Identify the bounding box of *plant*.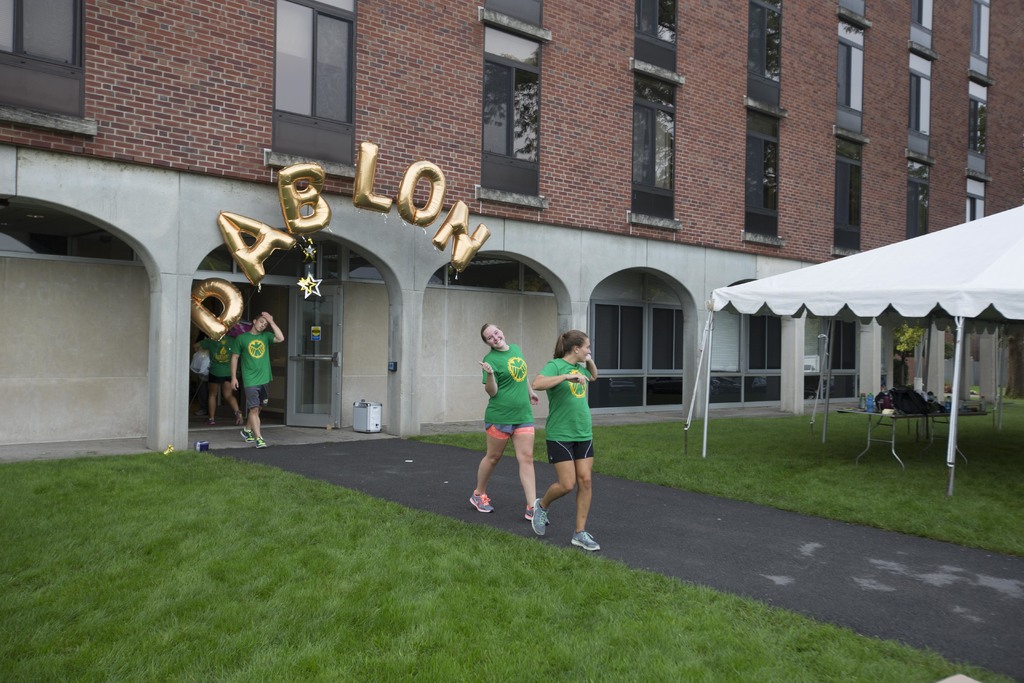
[892, 325, 926, 357].
